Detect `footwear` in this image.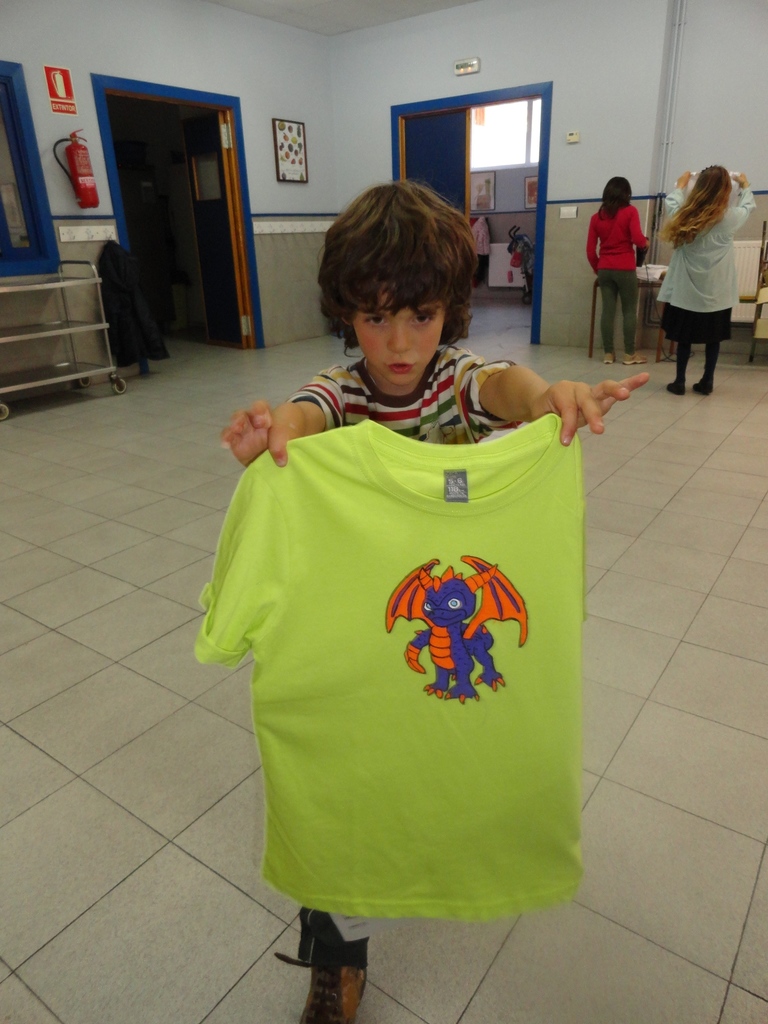
Detection: [left=623, top=348, right=644, bottom=366].
